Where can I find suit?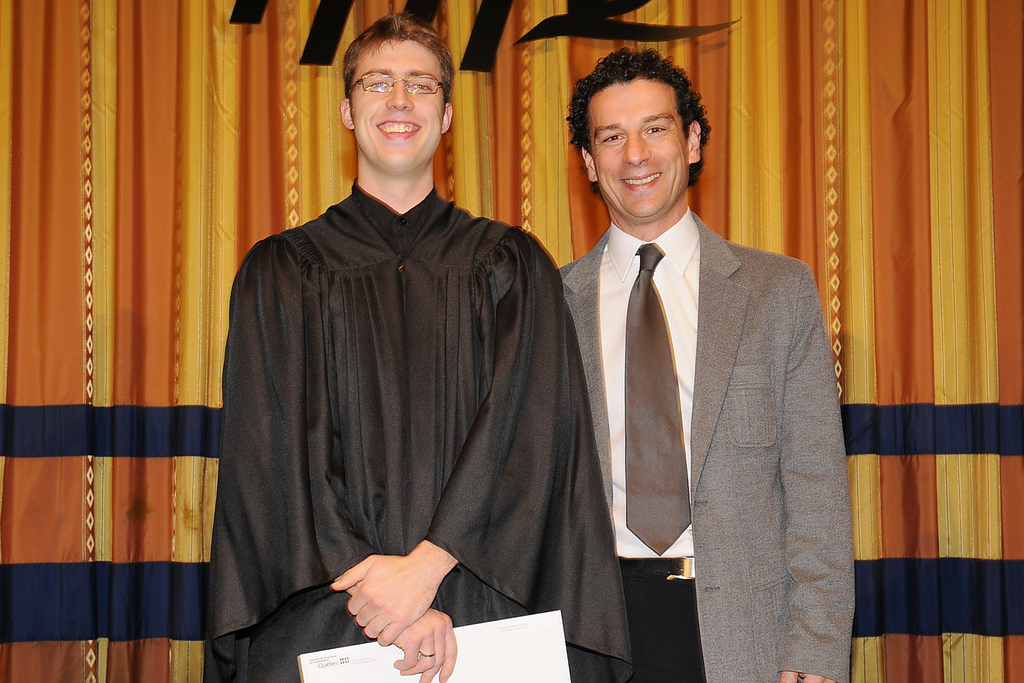
You can find it at 558,225,858,682.
